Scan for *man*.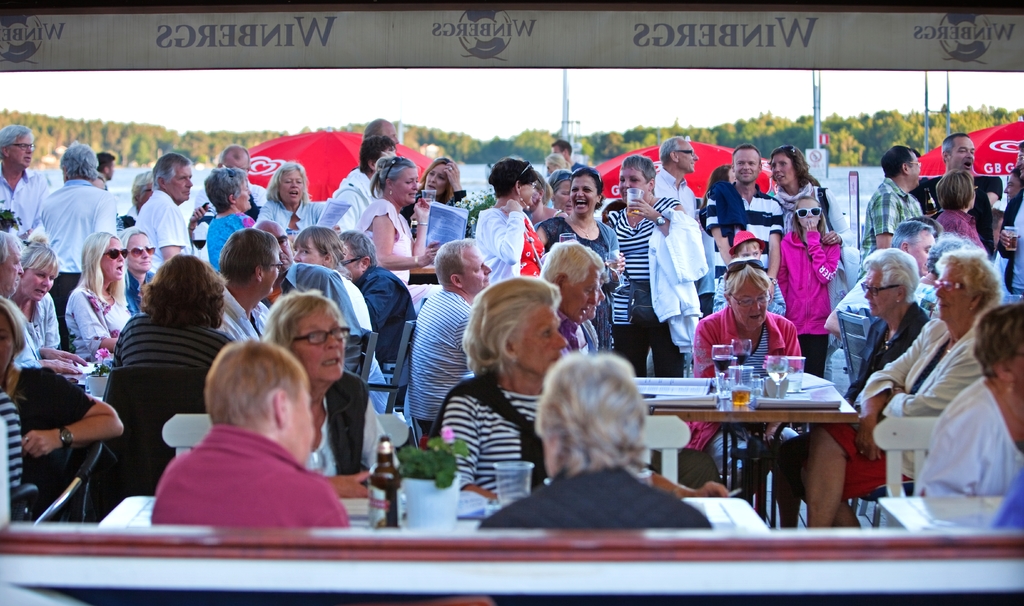
Scan result: bbox=[188, 145, 269, 220].
